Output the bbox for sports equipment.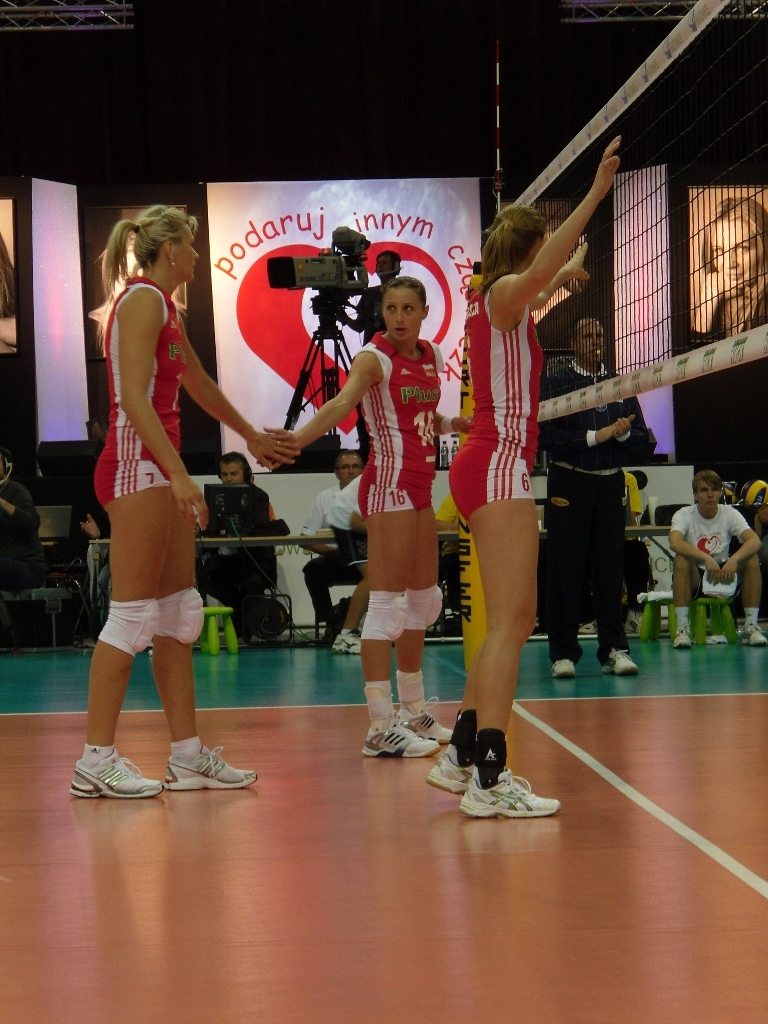
(left=402, top=583, right=446, bottom=629).
